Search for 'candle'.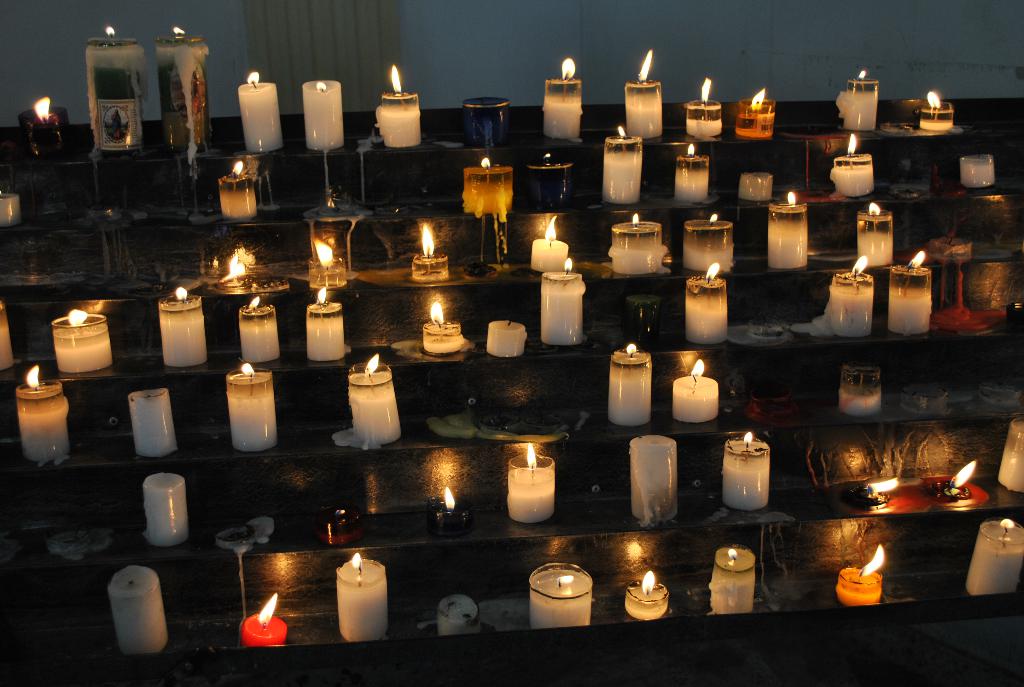
Found at detection(938, 456, 982, 500).
